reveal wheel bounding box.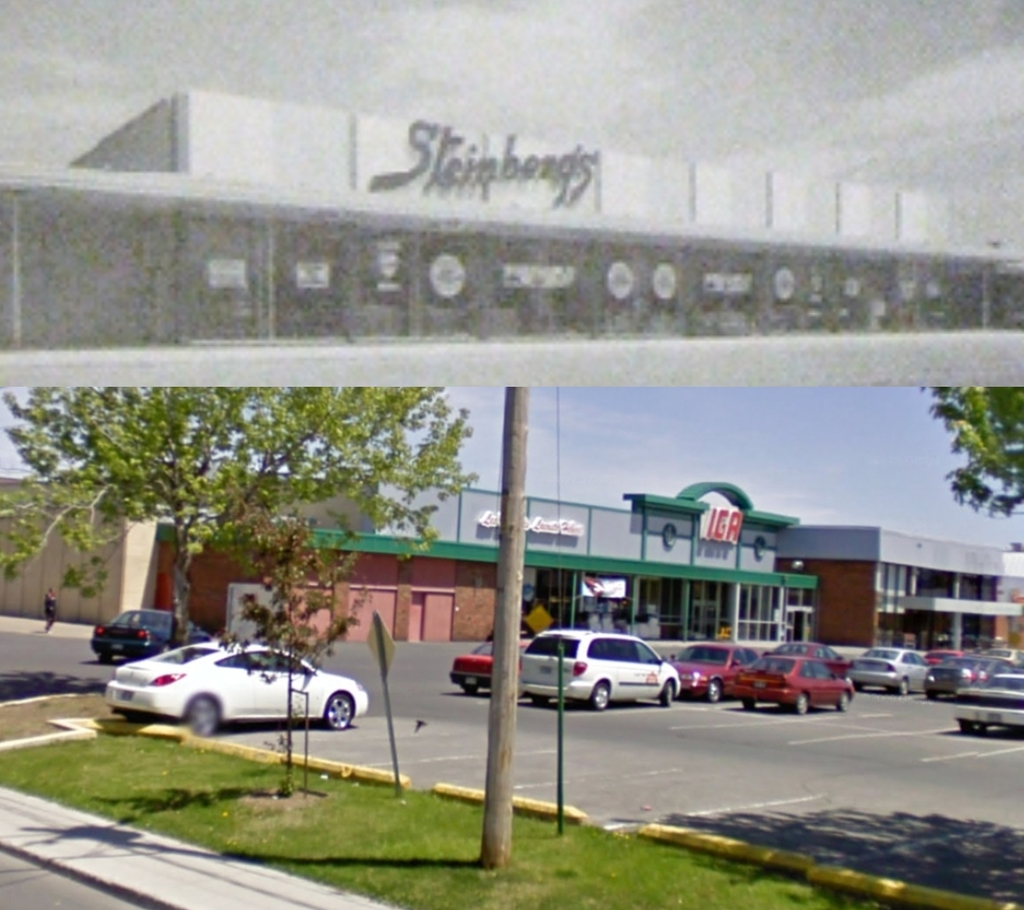
Revealed: [740,699,753,712].
